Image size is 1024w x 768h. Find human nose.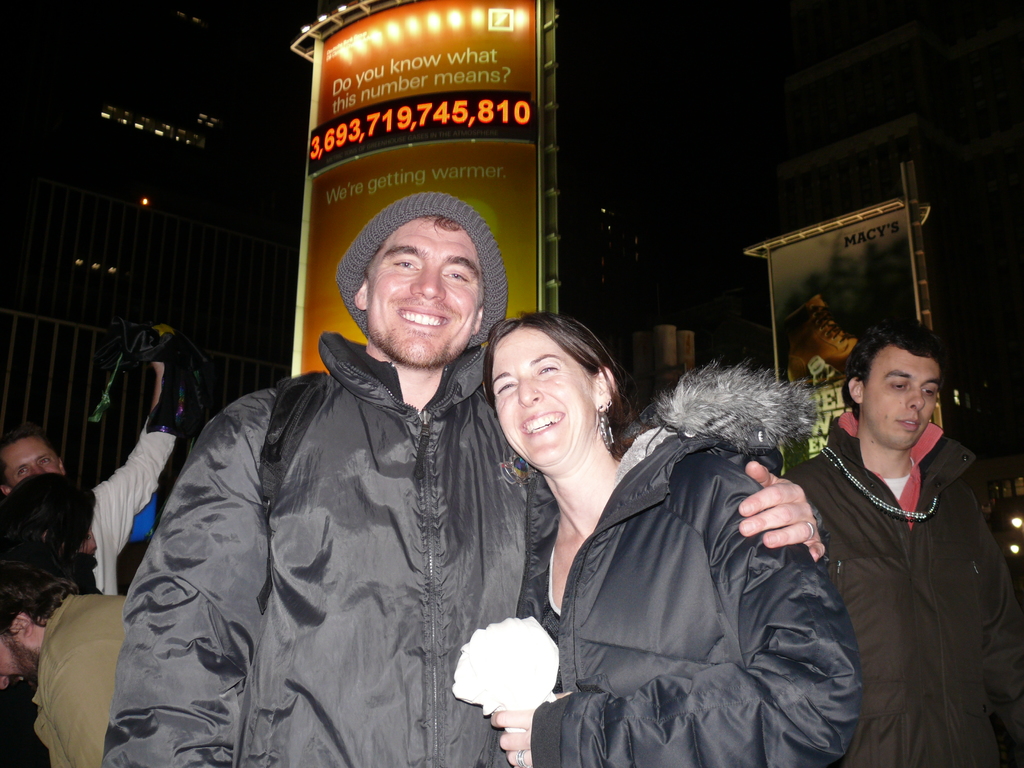
l=906, t=386, r=927, b=414.
